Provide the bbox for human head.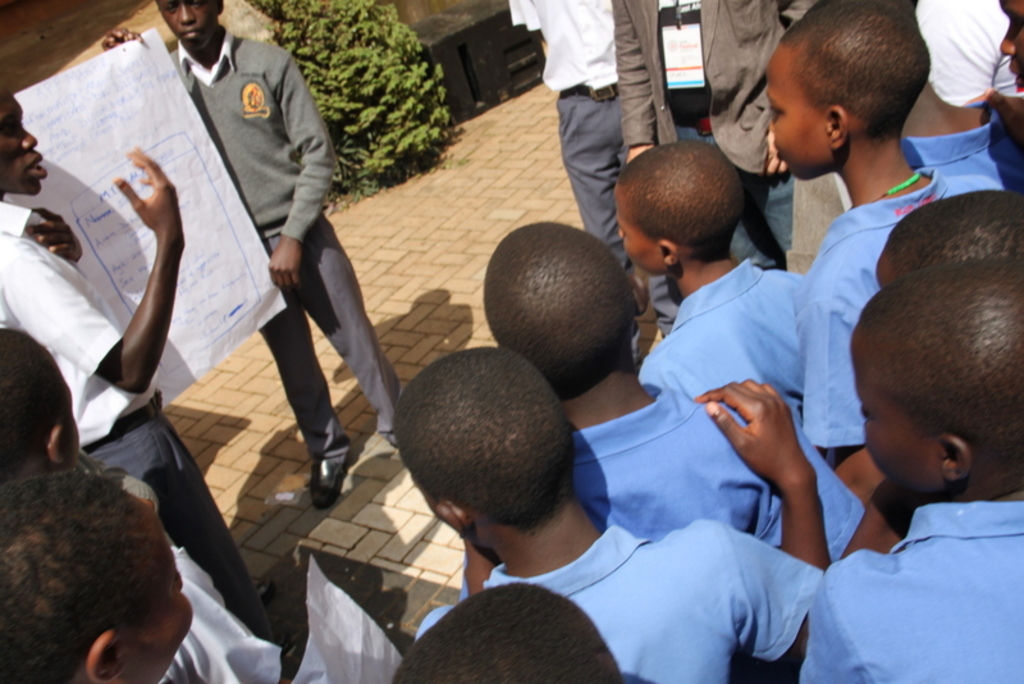
<region>851, 256, 1023, 494</region>.
